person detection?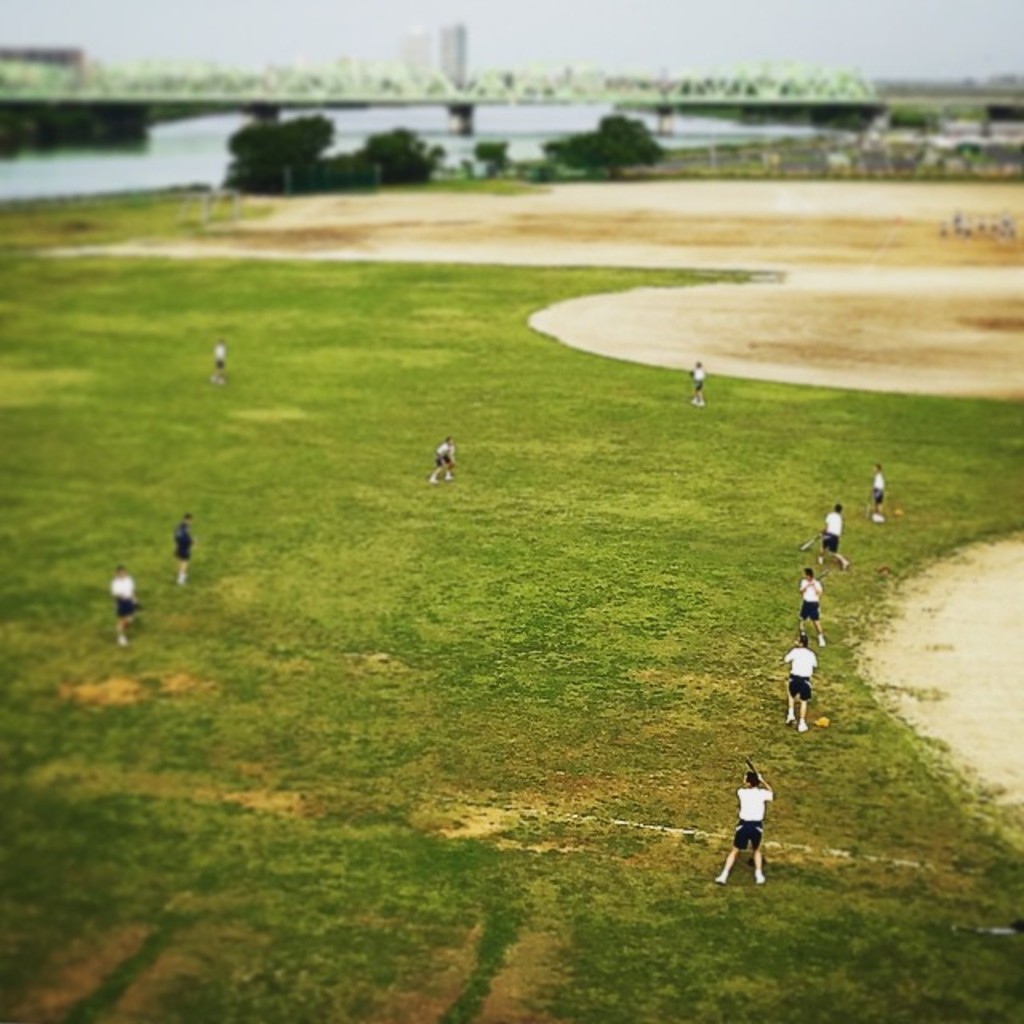
(782, 637, 821, 738)
